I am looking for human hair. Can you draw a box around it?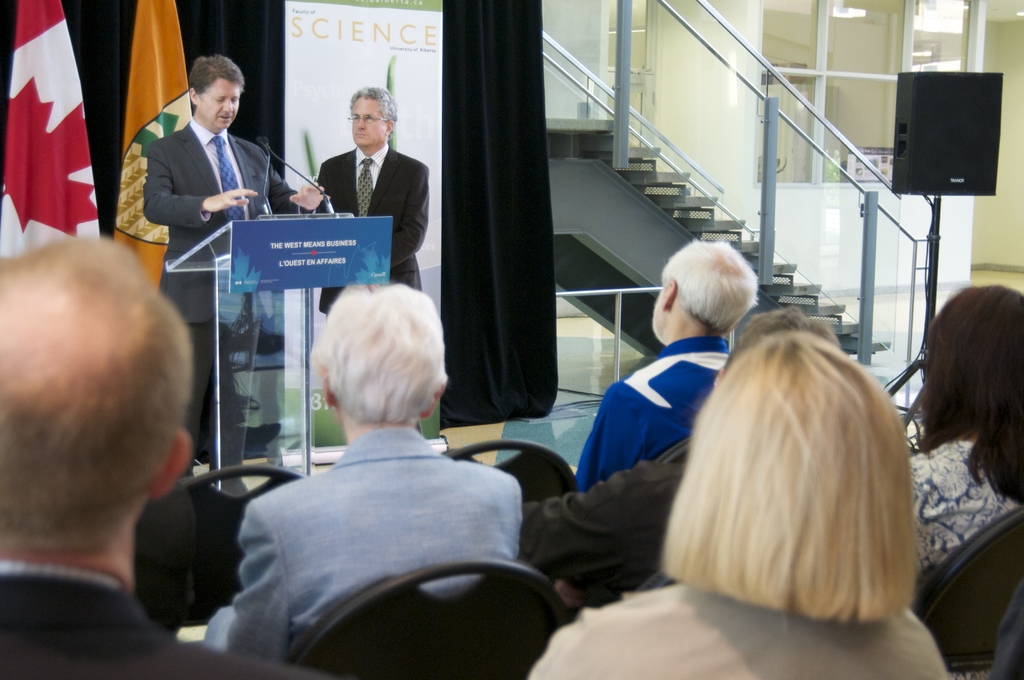
Sure, the bounding box is 349:85:397:136.
